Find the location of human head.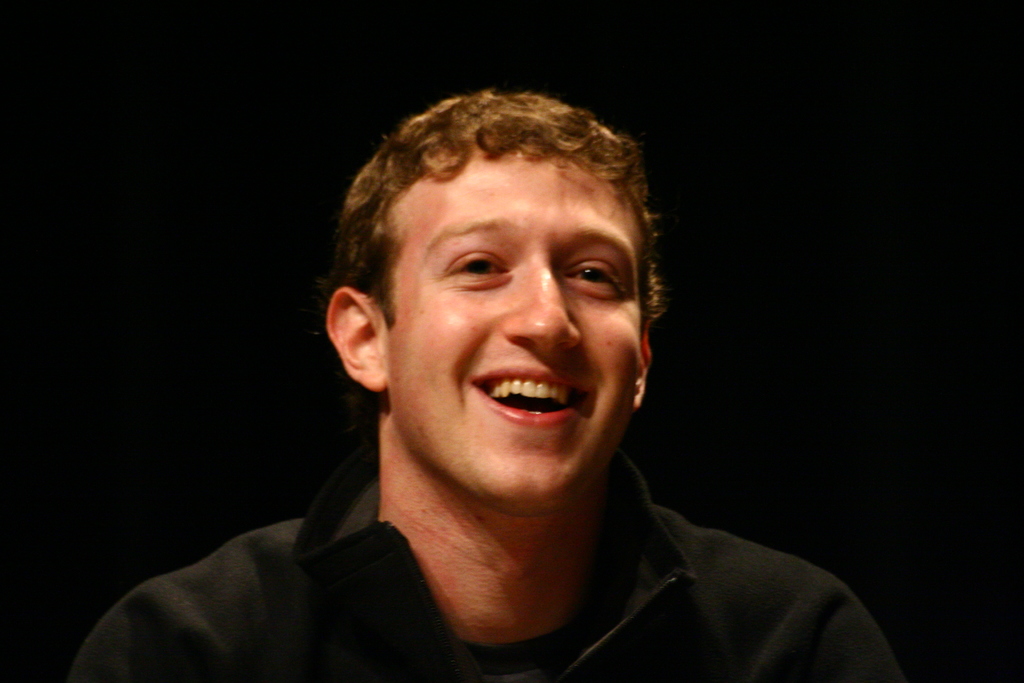
Location: (332, 64, 669, 448).
